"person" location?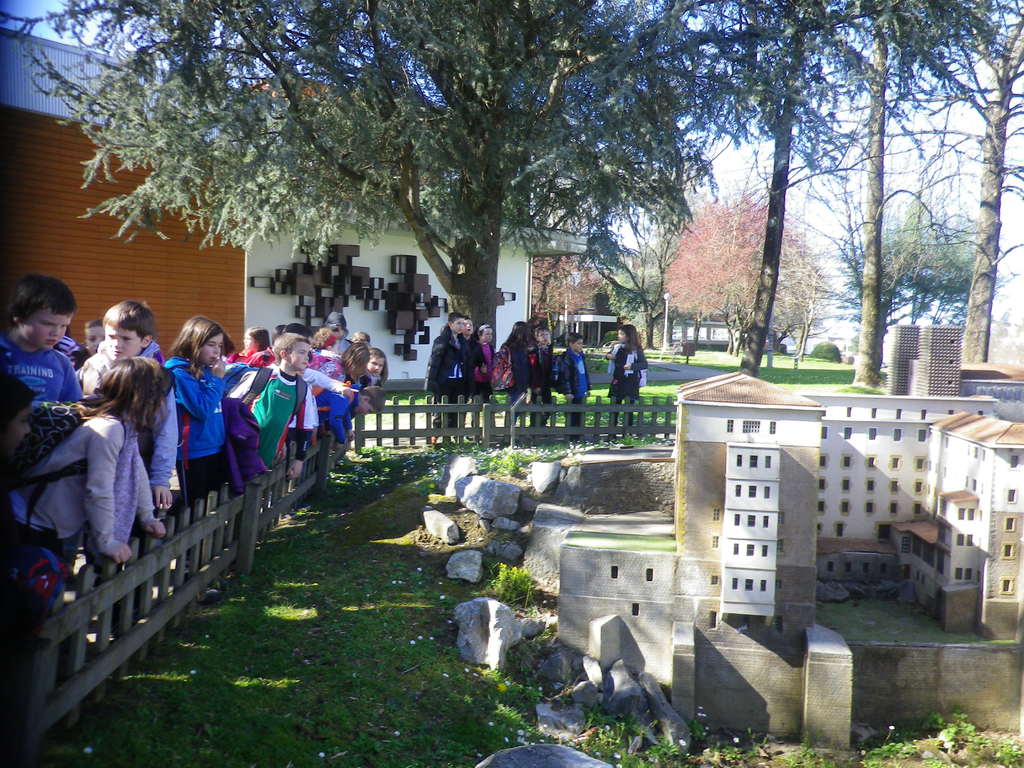
[x1=605, y1=324, x2=650, y2=436]
